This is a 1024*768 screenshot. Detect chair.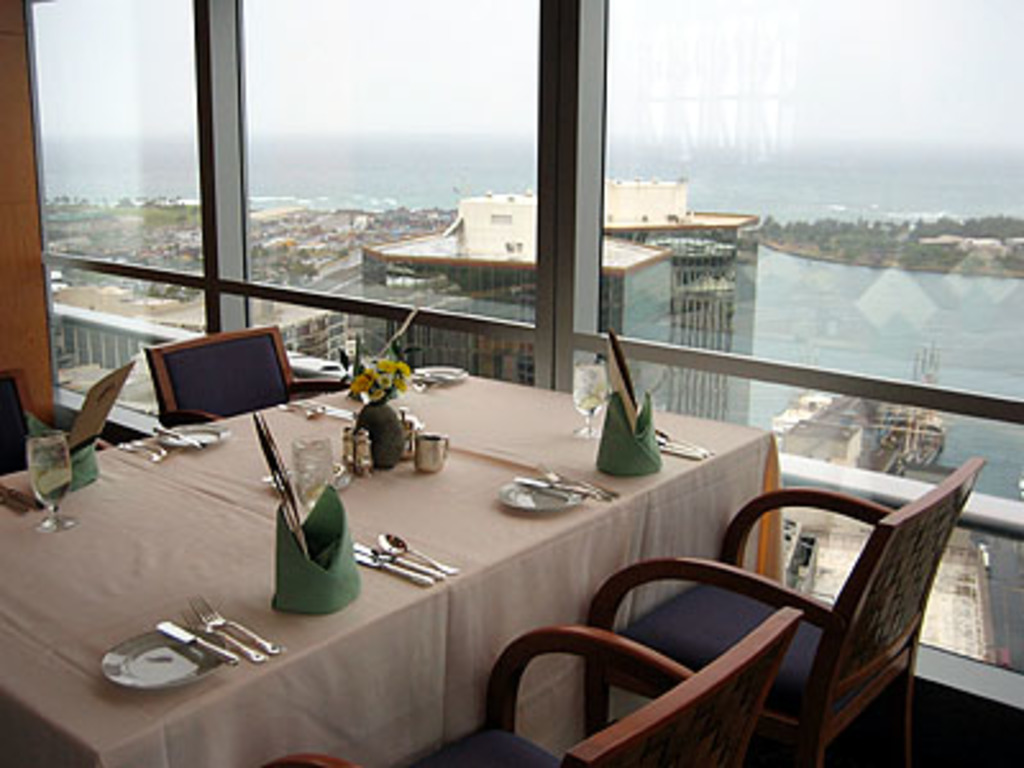
<region>138, 317, 369, 425</region>.
